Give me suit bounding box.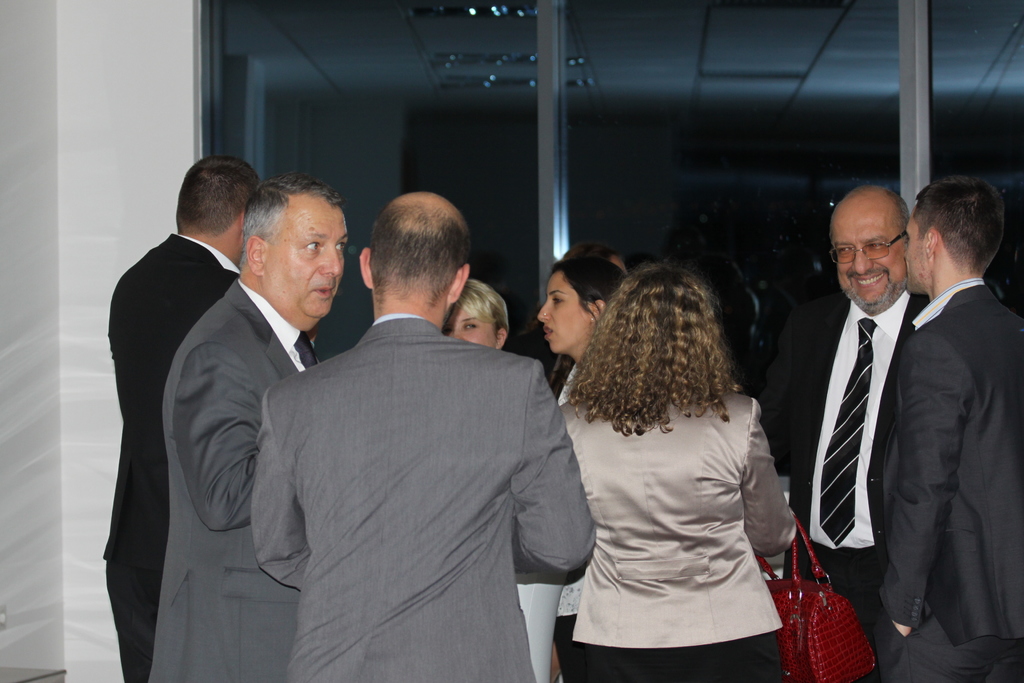
(872, 288, 1023, 682).
